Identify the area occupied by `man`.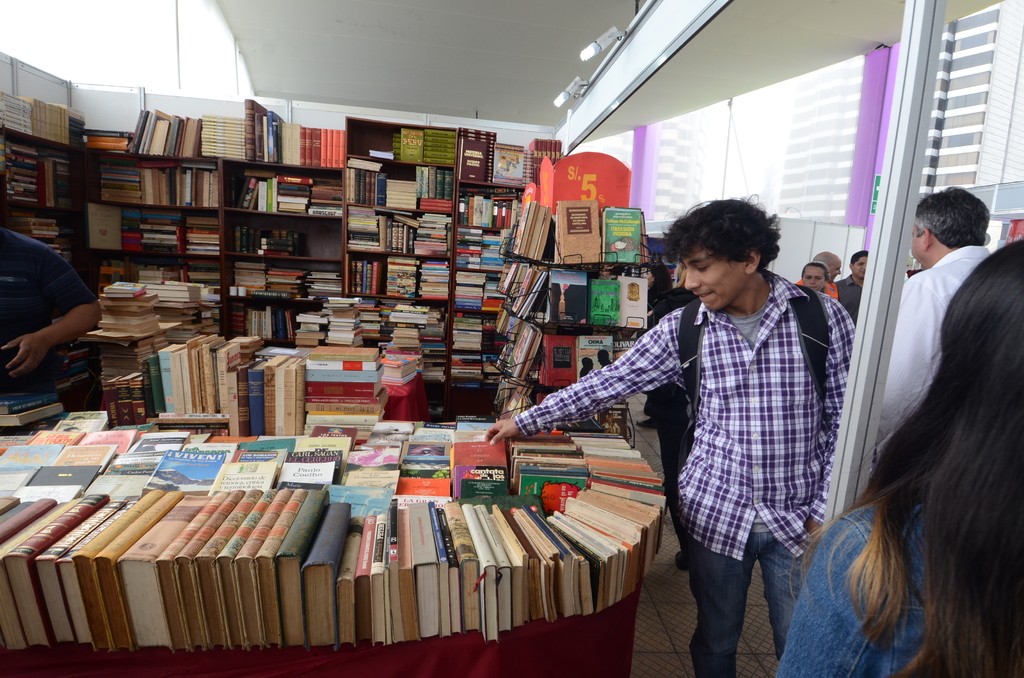
Area: region(872, 181, 996, 469).
